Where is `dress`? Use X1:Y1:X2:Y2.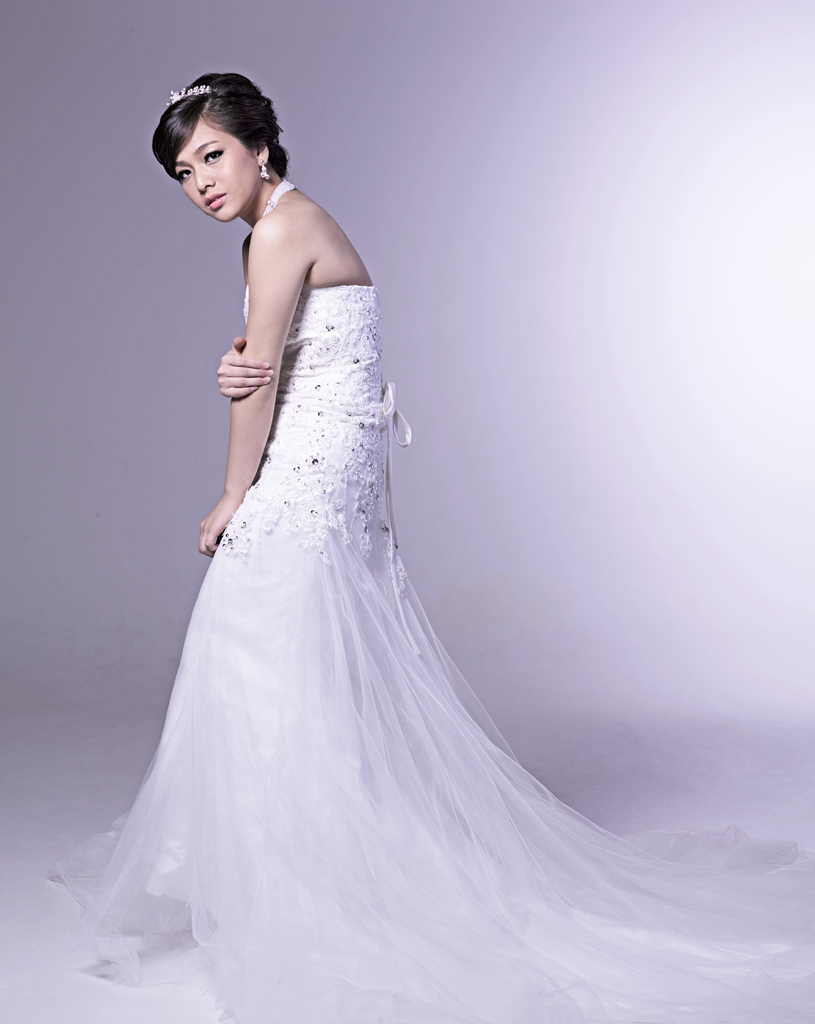
49:179:814:1023.
